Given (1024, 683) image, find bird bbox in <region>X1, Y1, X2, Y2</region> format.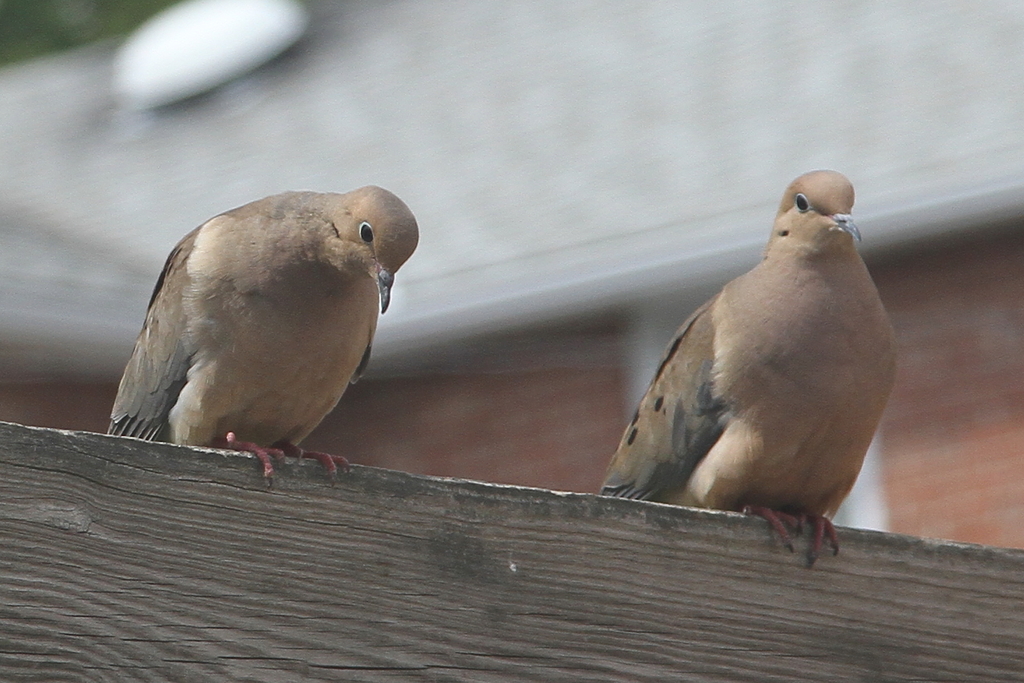
<region>596, 170, 899, 571</region>.
